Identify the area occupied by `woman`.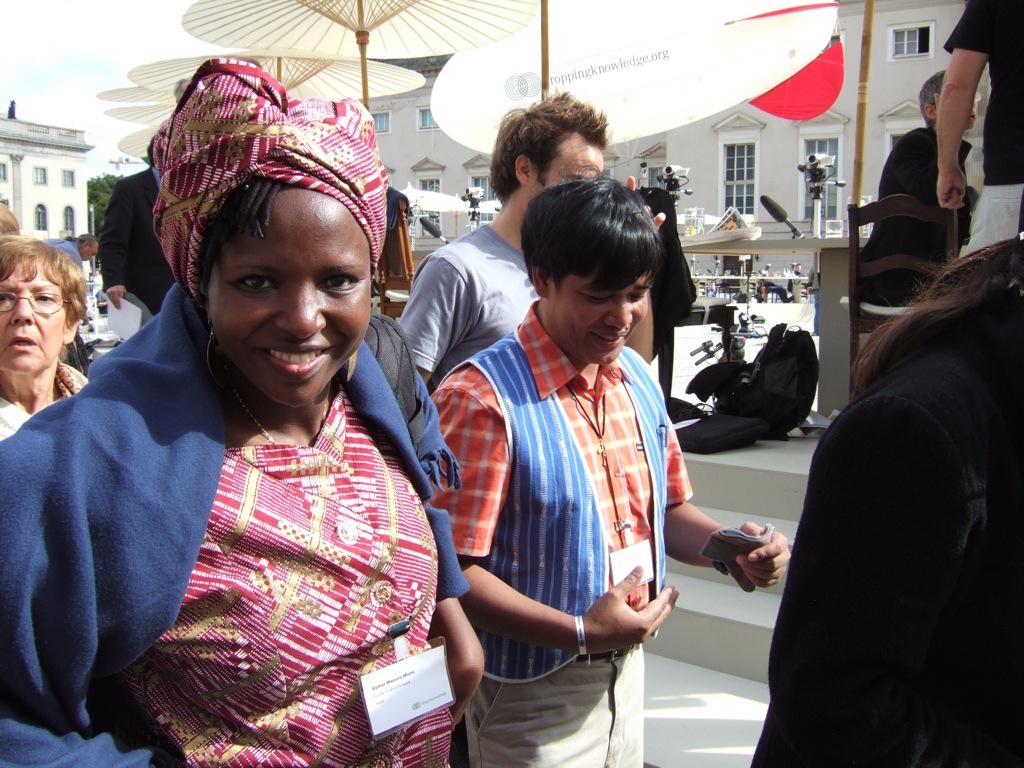
Area: l=744, t=233, r=1023, b=767.
